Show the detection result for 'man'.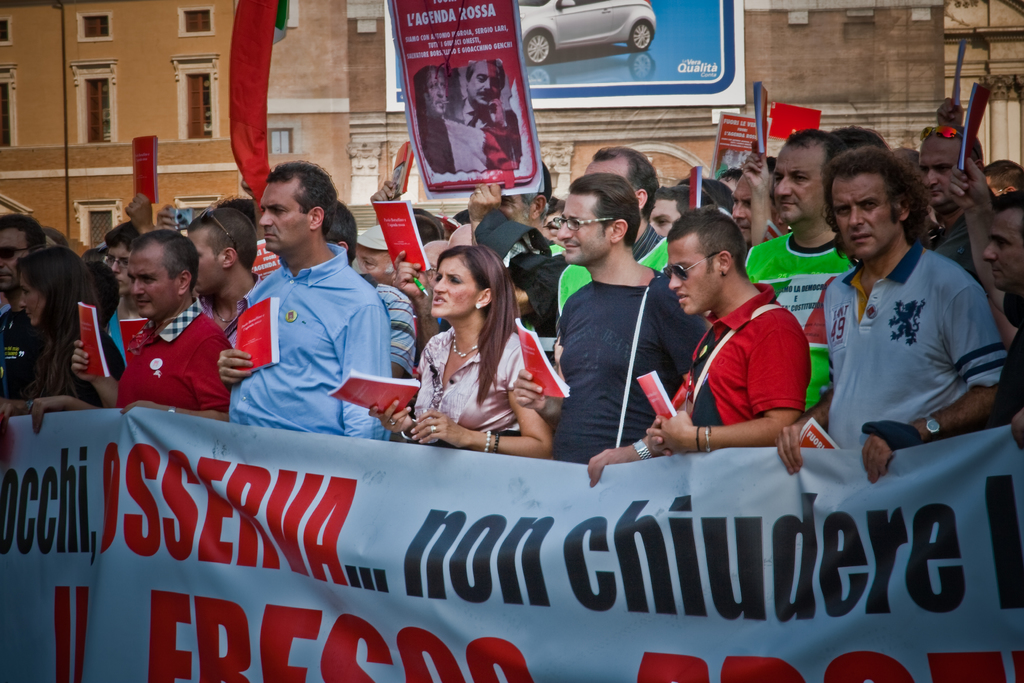
l=773, t=145, r=1006, b=488.
